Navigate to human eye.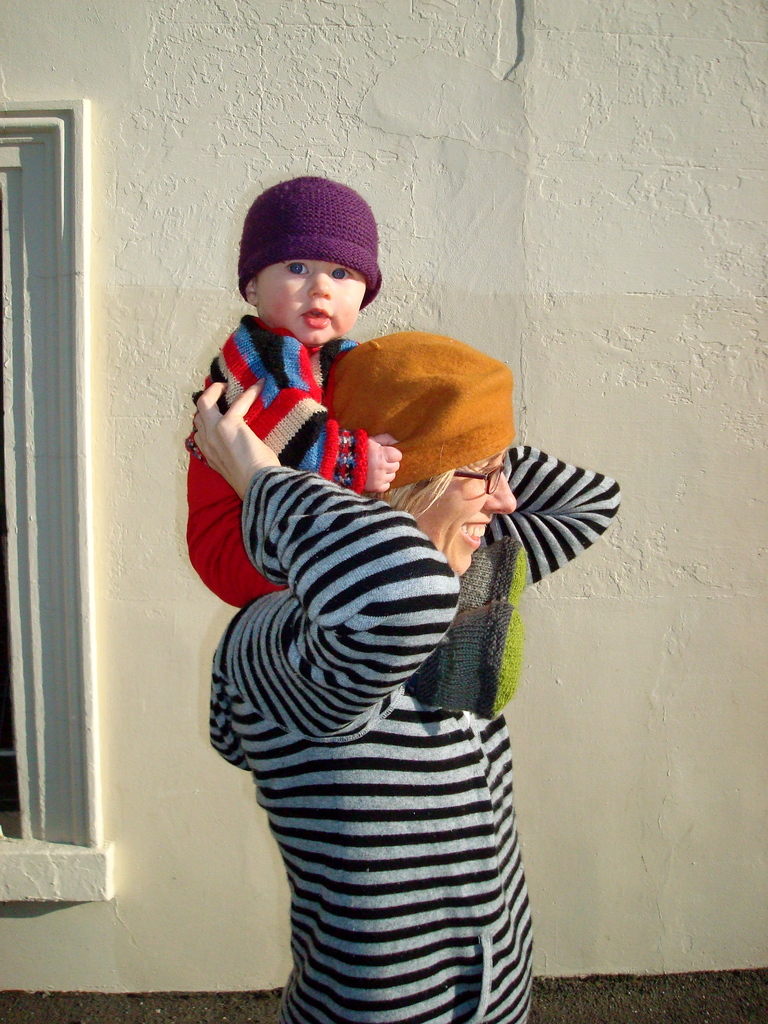
Navigation target: 278:259:311:278.
